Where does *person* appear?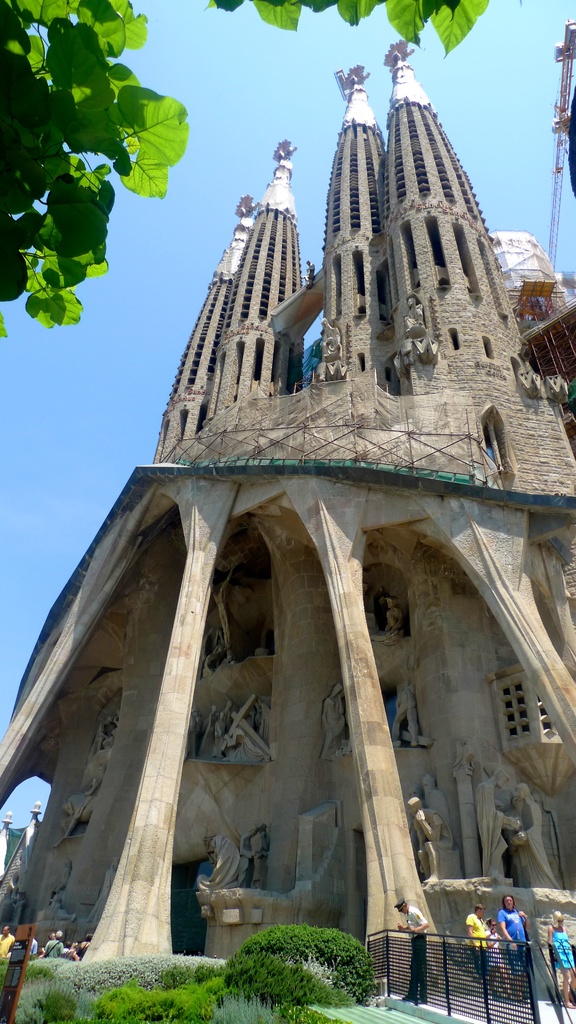
Appears at (x1=188, y1=700, x2=270, y2=764).
